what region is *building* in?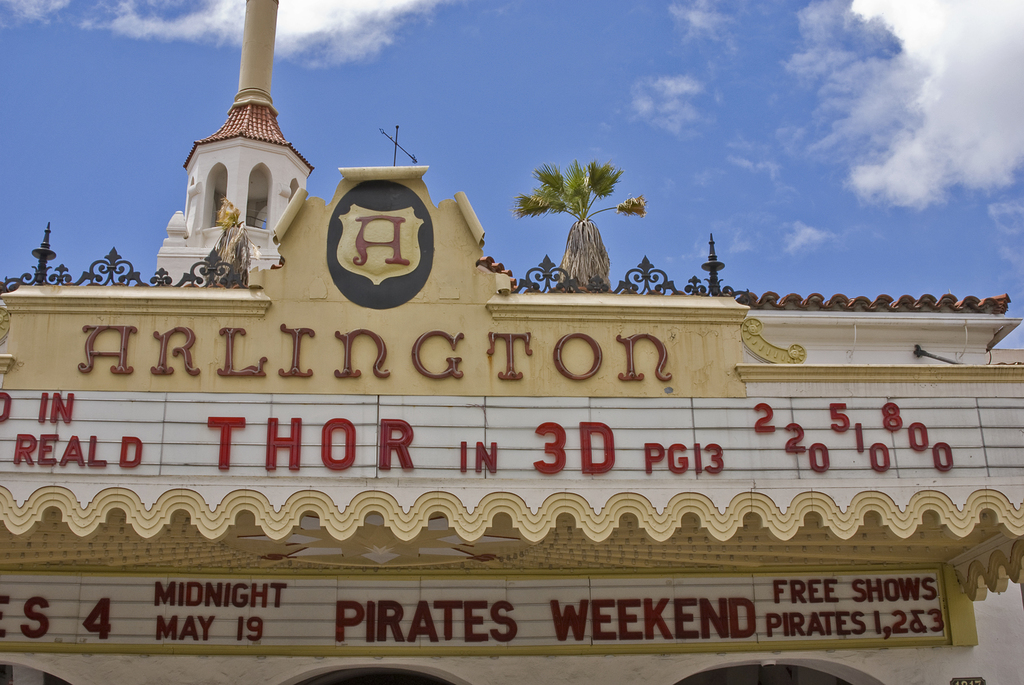
bbox(0, 0, 1023, 684).
